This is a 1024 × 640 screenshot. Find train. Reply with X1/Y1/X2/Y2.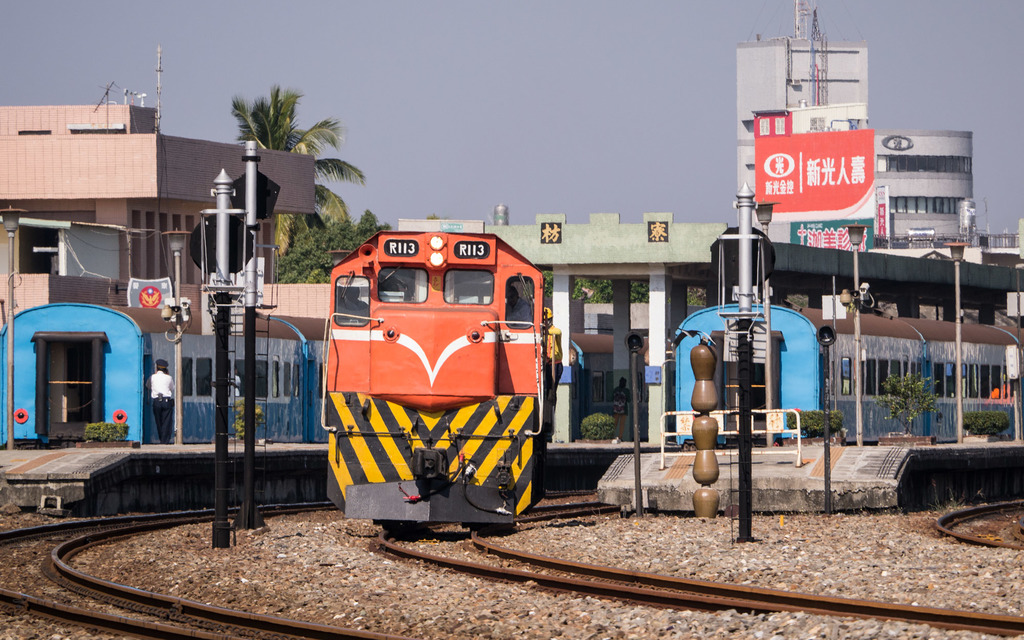
0/303/316/445.
